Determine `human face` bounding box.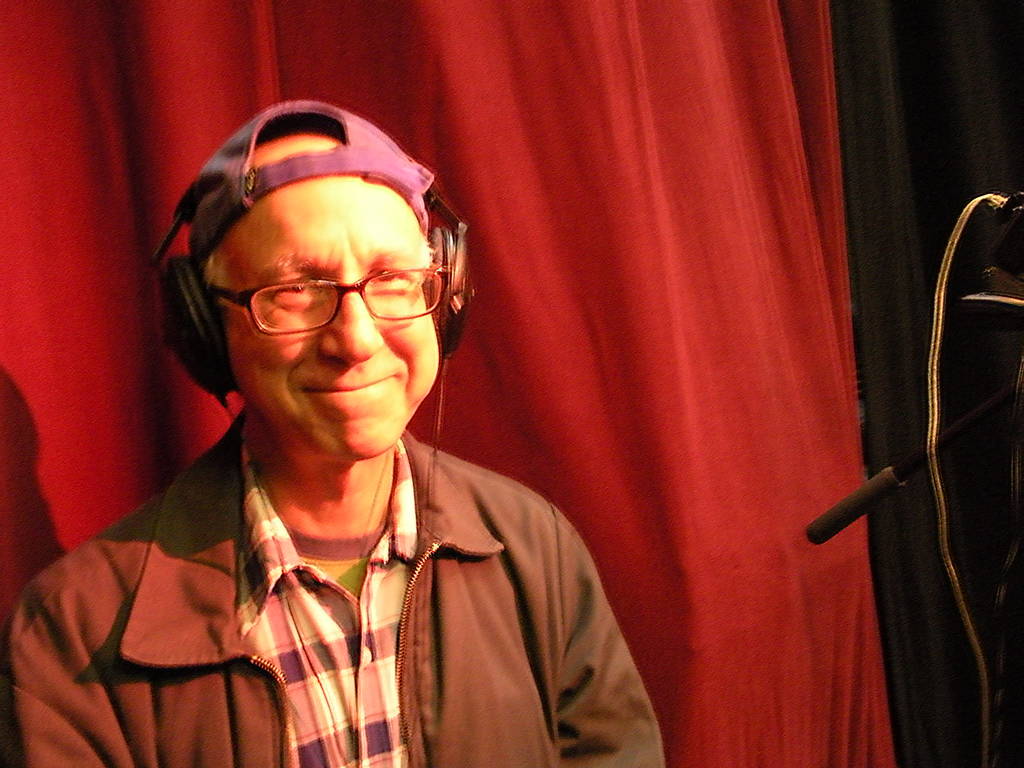
Determined: detection(218, 175, 442, 460).
